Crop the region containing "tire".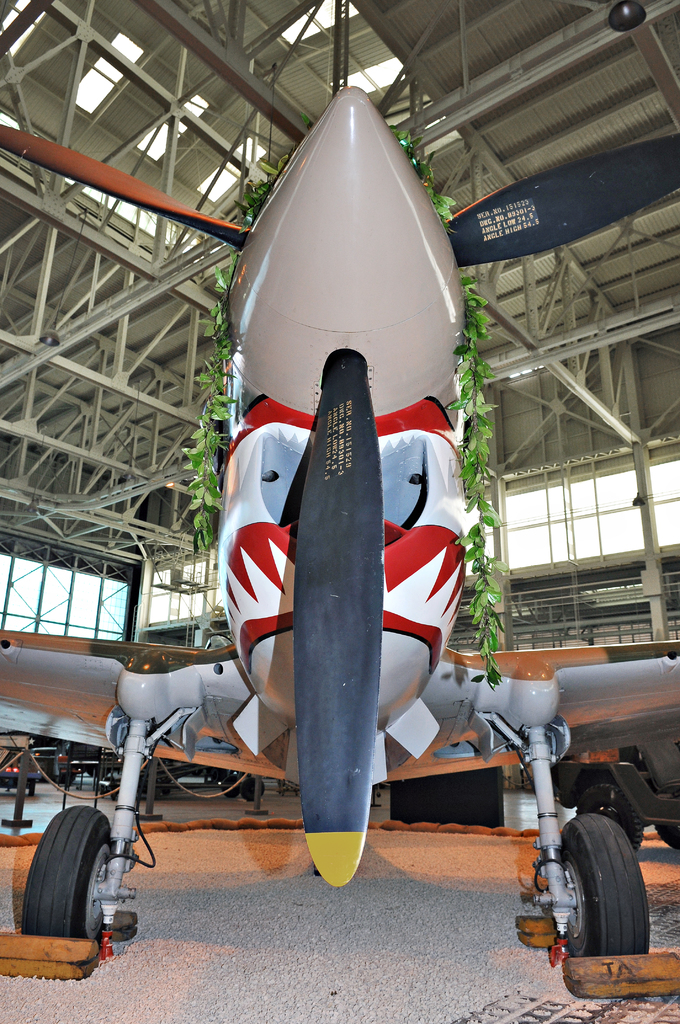
Crop region: crop(25, 806, 125, 949).
